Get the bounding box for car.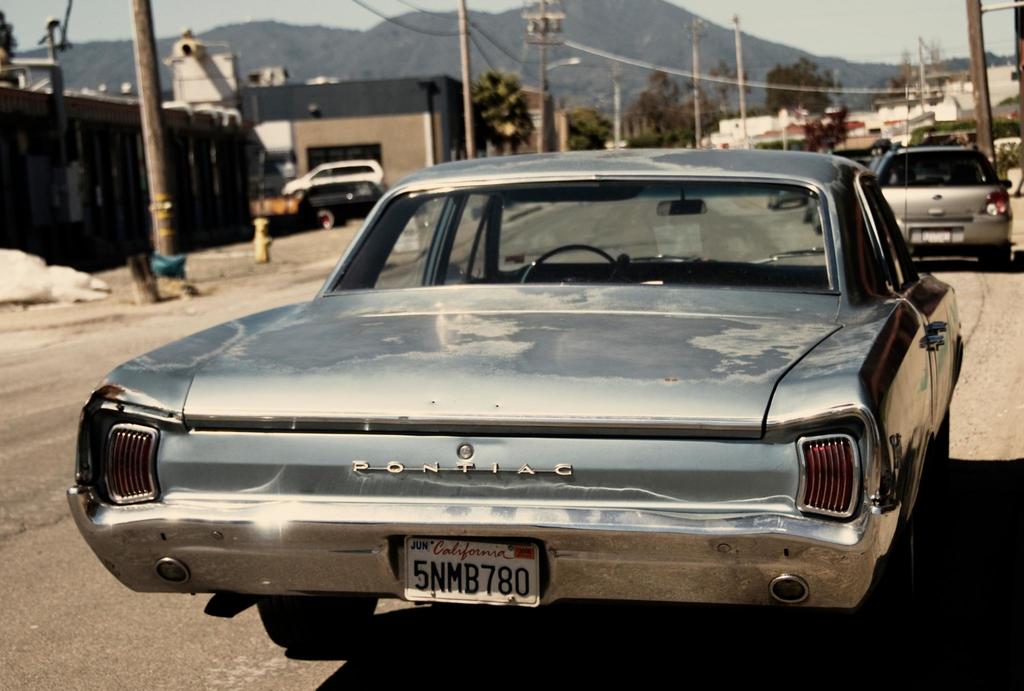
rect(299, 184, 426, 230).
